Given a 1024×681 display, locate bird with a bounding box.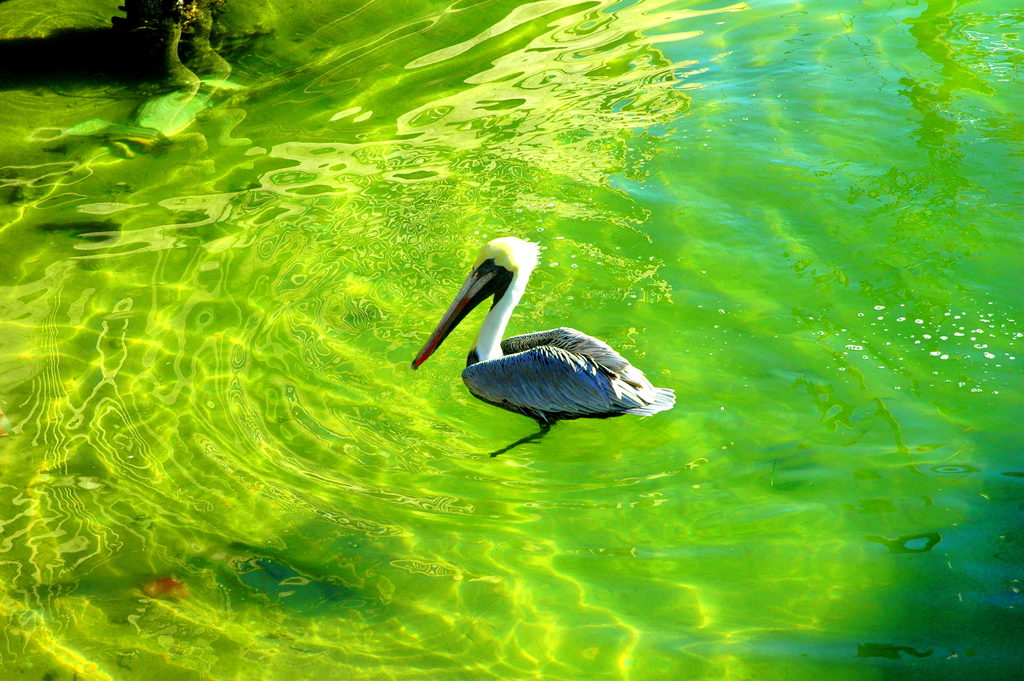
Located: 415, 239, 674, 447.
